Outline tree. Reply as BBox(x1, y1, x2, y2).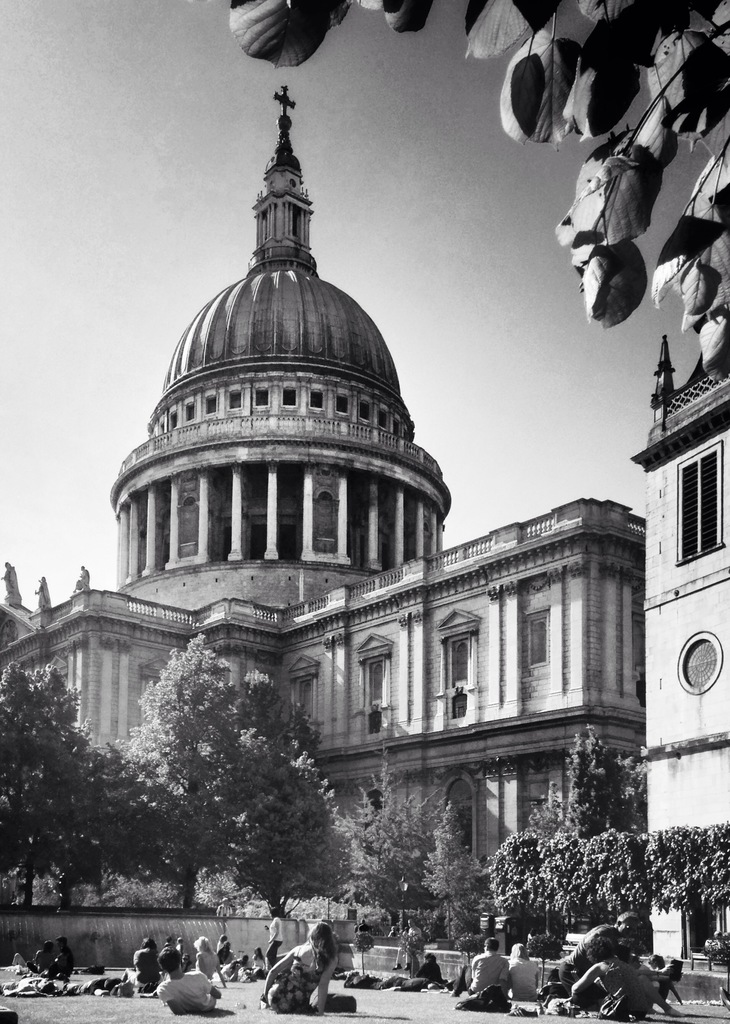
BBox(128, 641, 241, 918).
